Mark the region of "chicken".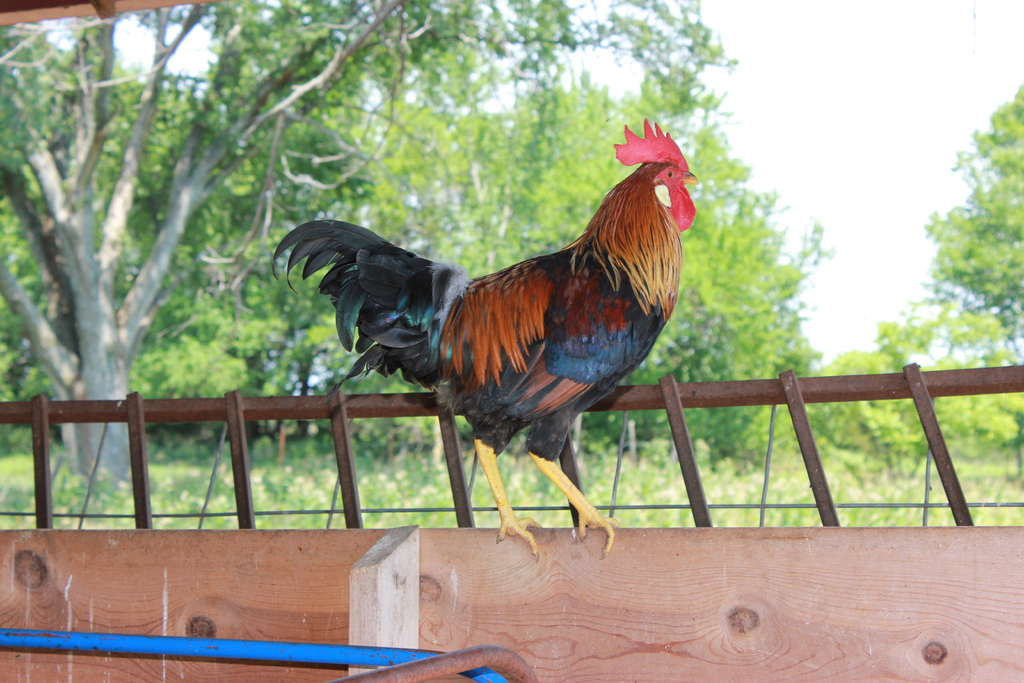
Region: {"left": 269, "top": 115, "right": 701, "bottom": 555}.
